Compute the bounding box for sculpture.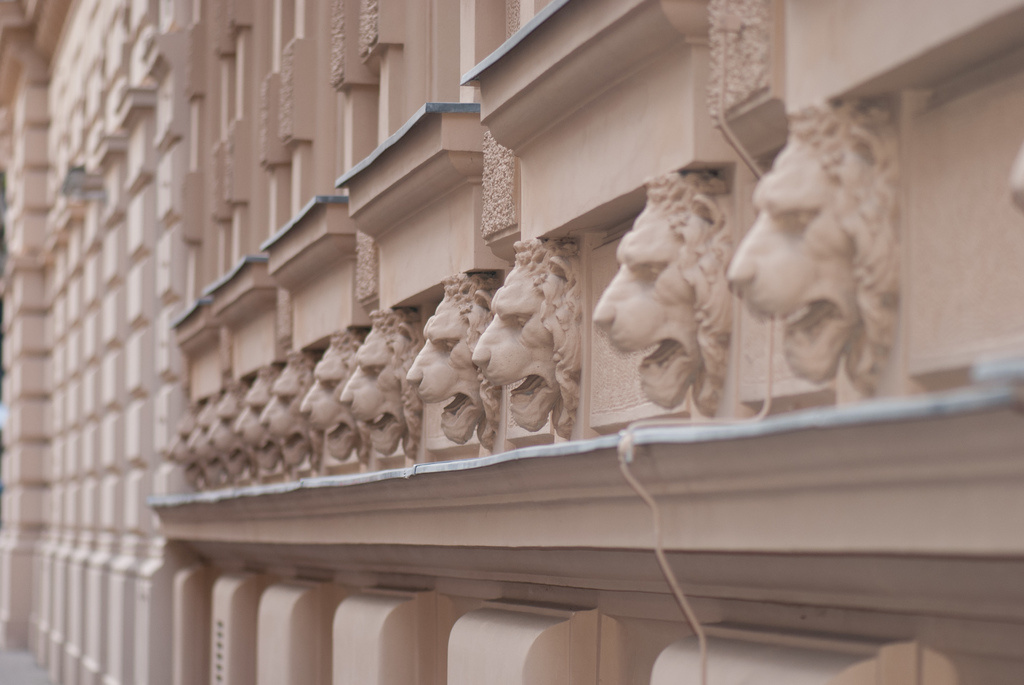
select_region(726, 95, 908, 395).
